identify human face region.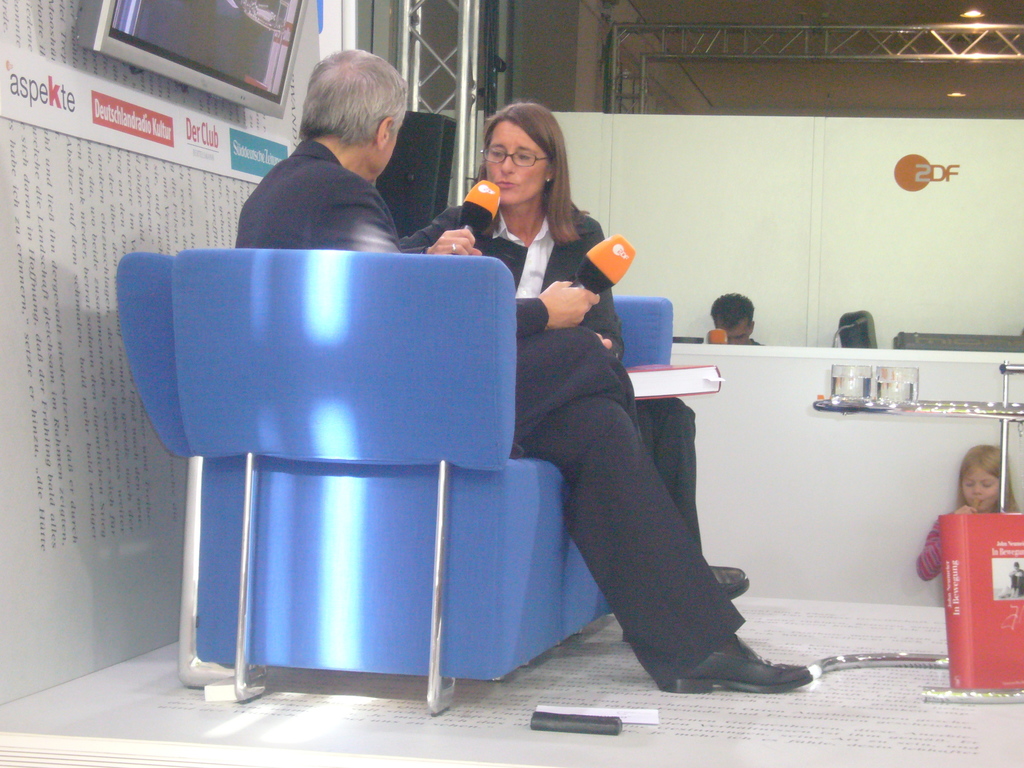
Region: bbox=[484, 119, 546, 202].
